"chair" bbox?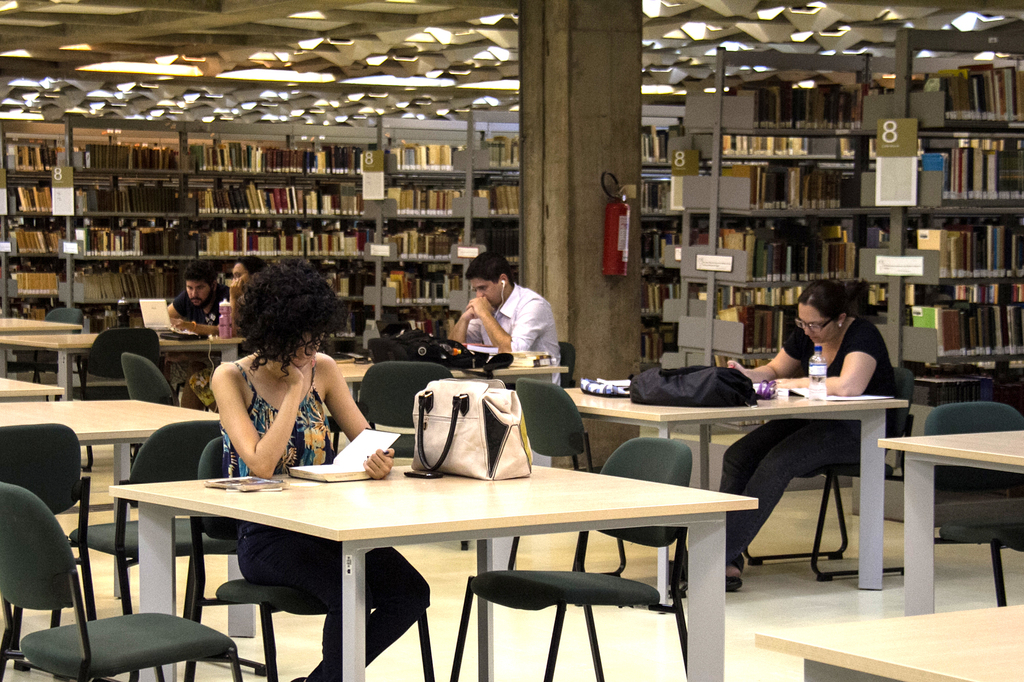
{"x1": 0, "y1": 420, "x2": 101, "y2": 681}
